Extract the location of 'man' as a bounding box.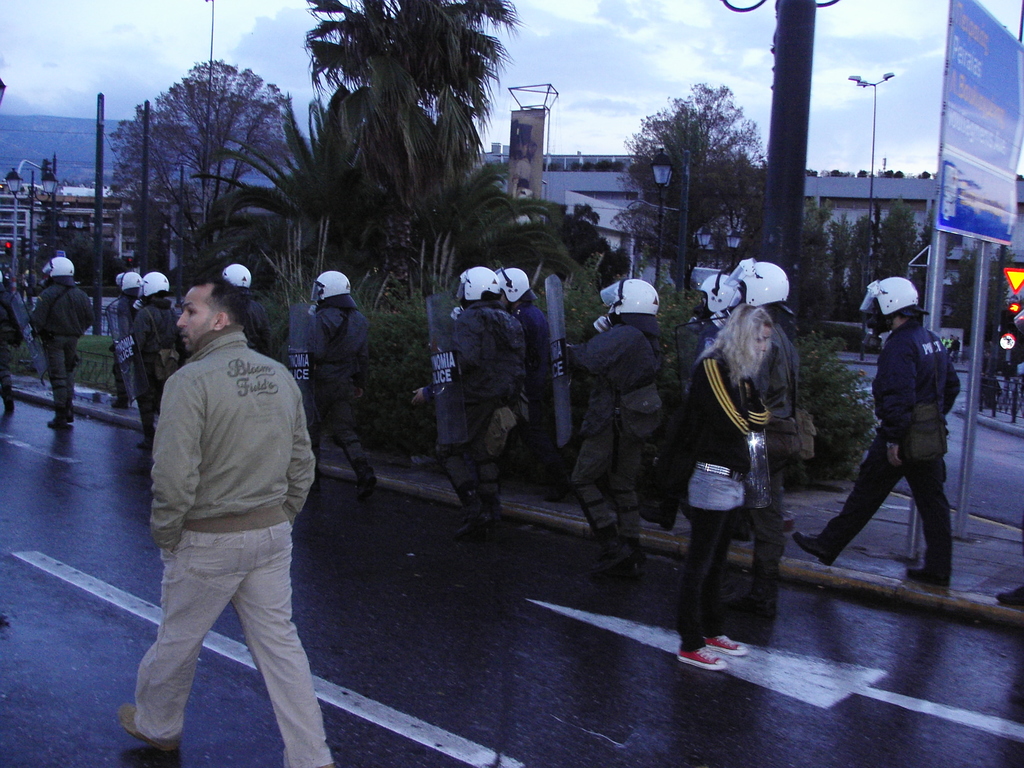
794,275,961,583.
